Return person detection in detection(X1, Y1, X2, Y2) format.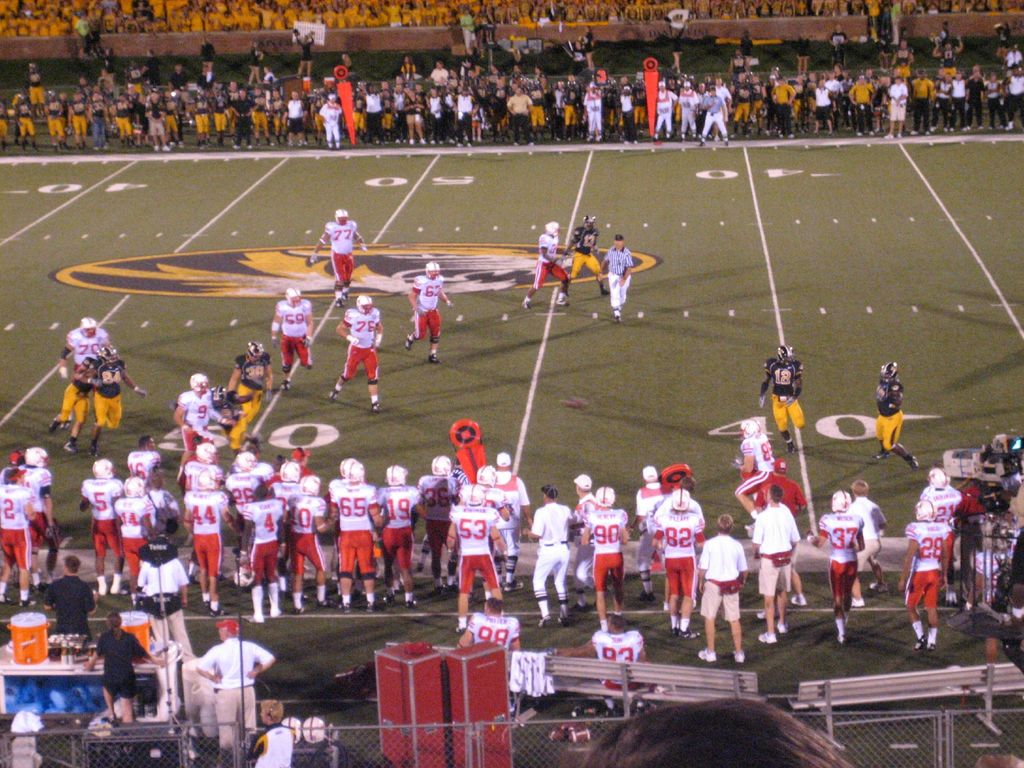
detection(653, 494, 699, 637).
